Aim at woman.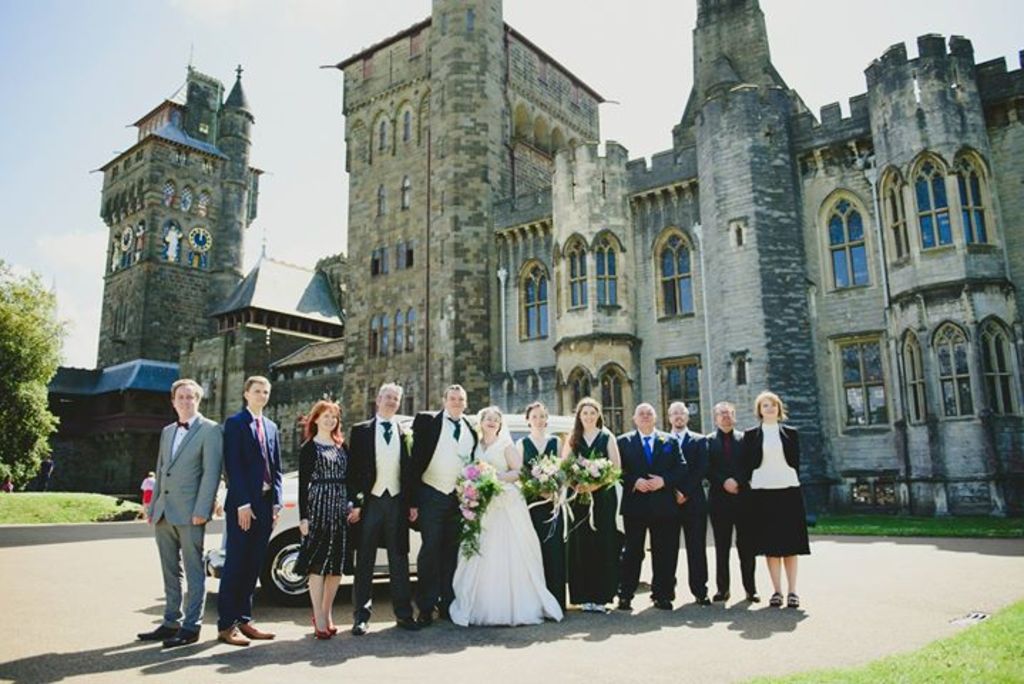
Aimed at rect(561, 398, 621, 614).
